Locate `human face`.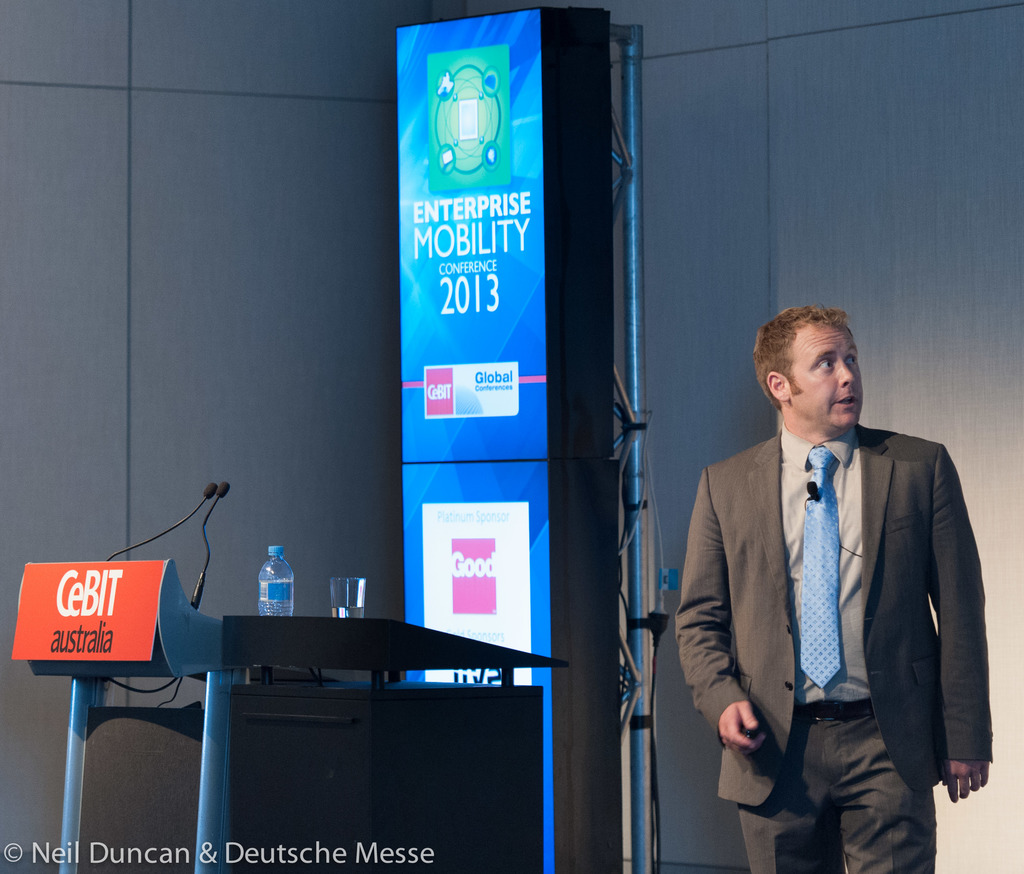
Bounding box: crop(782, 312, 859, 437).
